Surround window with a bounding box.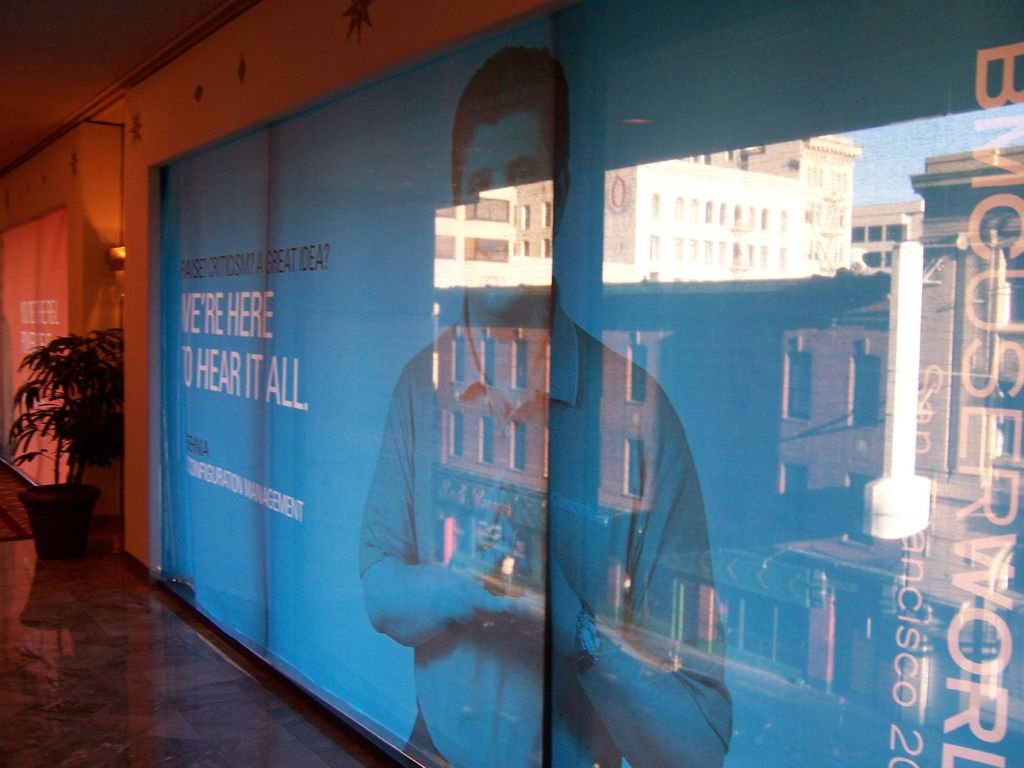
482 340 495 390.
